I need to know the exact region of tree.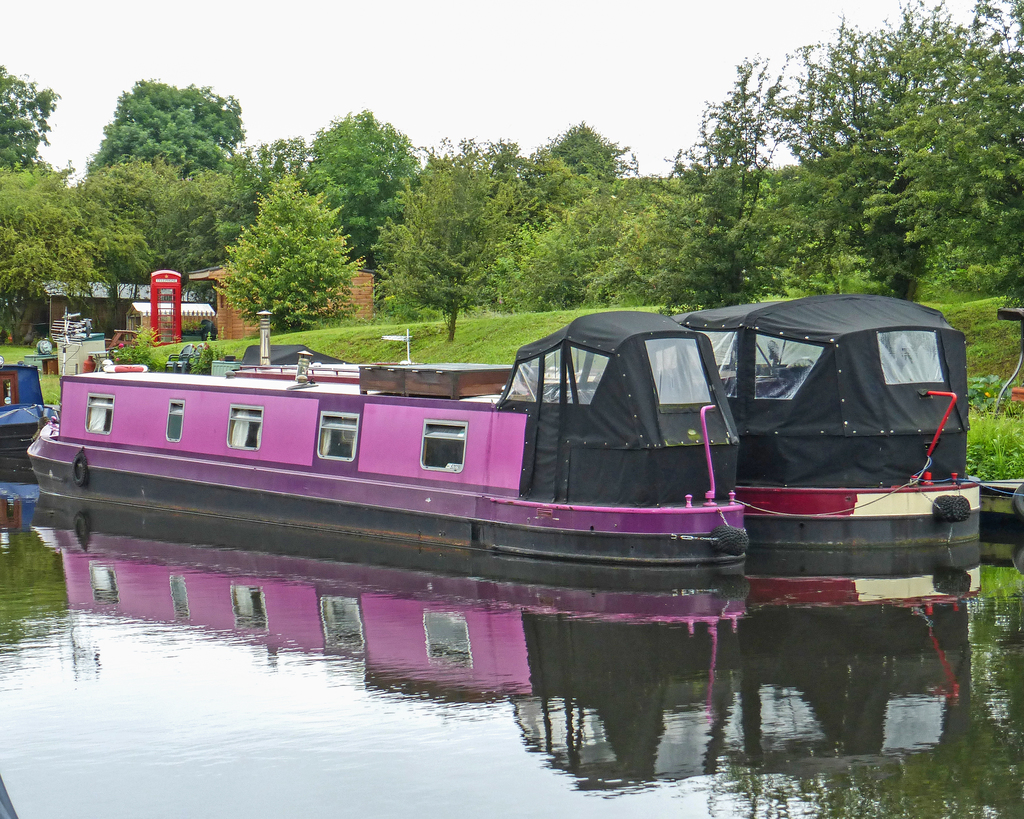
Region: box=[294, 93, 426, 269].
